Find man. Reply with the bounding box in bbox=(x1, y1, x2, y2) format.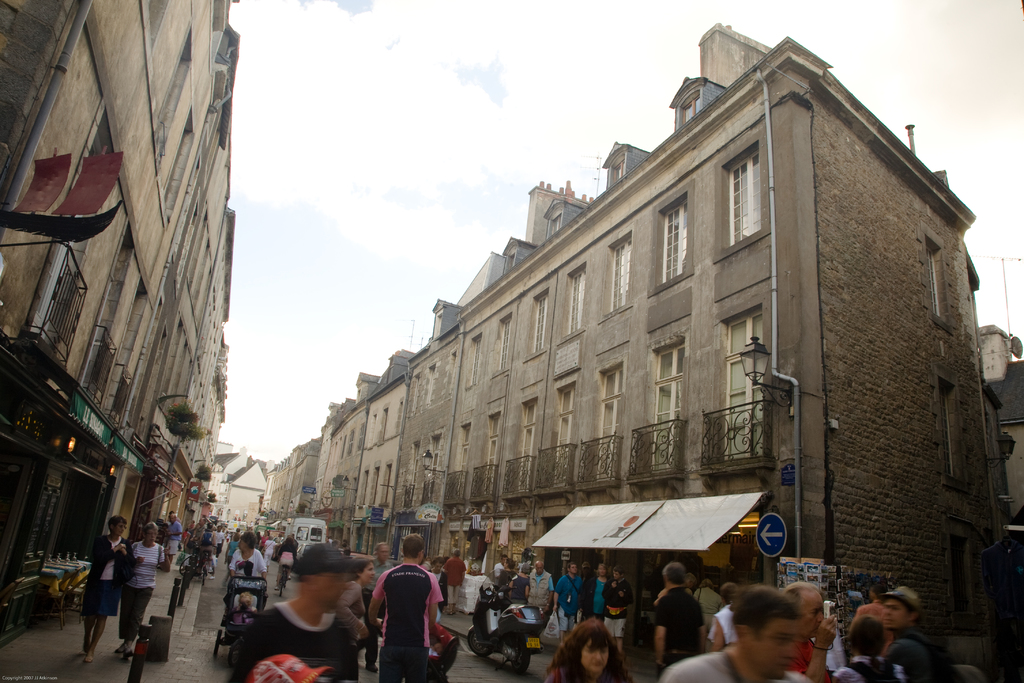
bbox=(371, 534, 445, 682).
